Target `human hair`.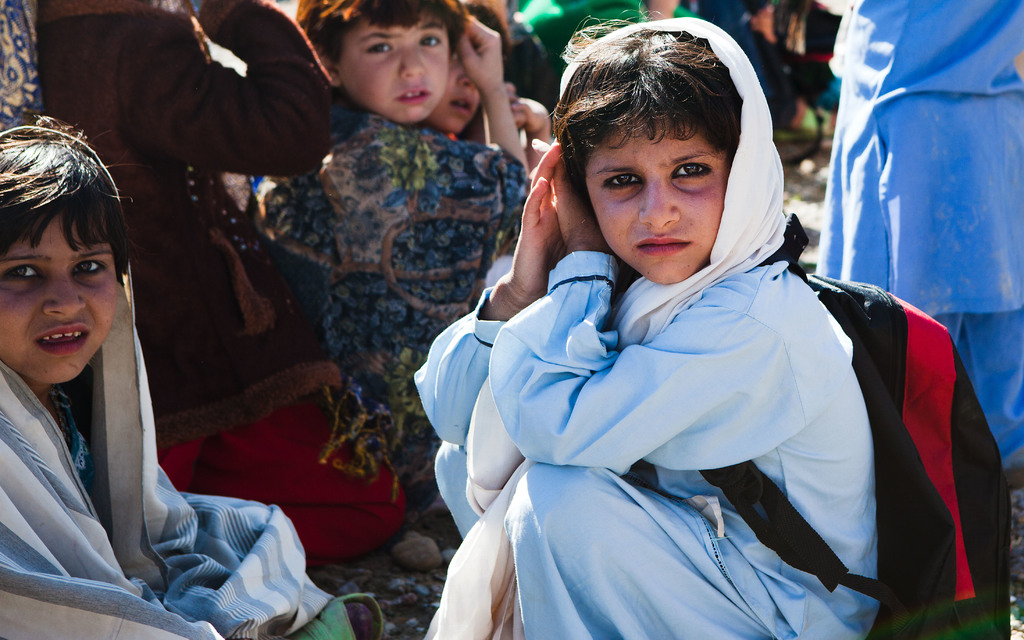
Target region: 295, 0, 470, 70.
